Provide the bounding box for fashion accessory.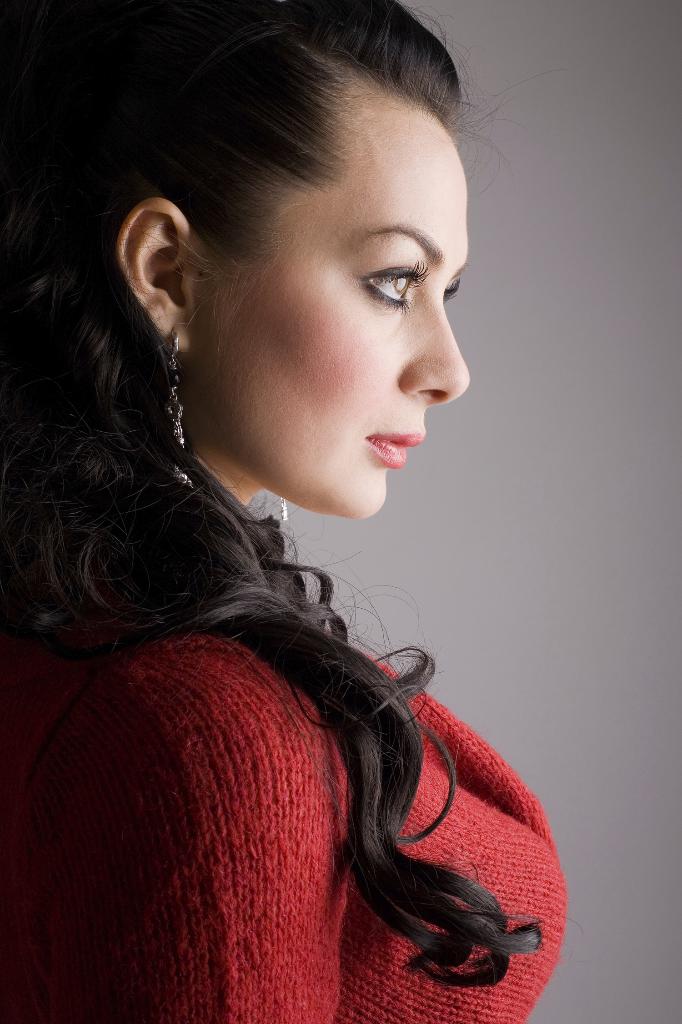
Rect(161, 326, 191, 488).
